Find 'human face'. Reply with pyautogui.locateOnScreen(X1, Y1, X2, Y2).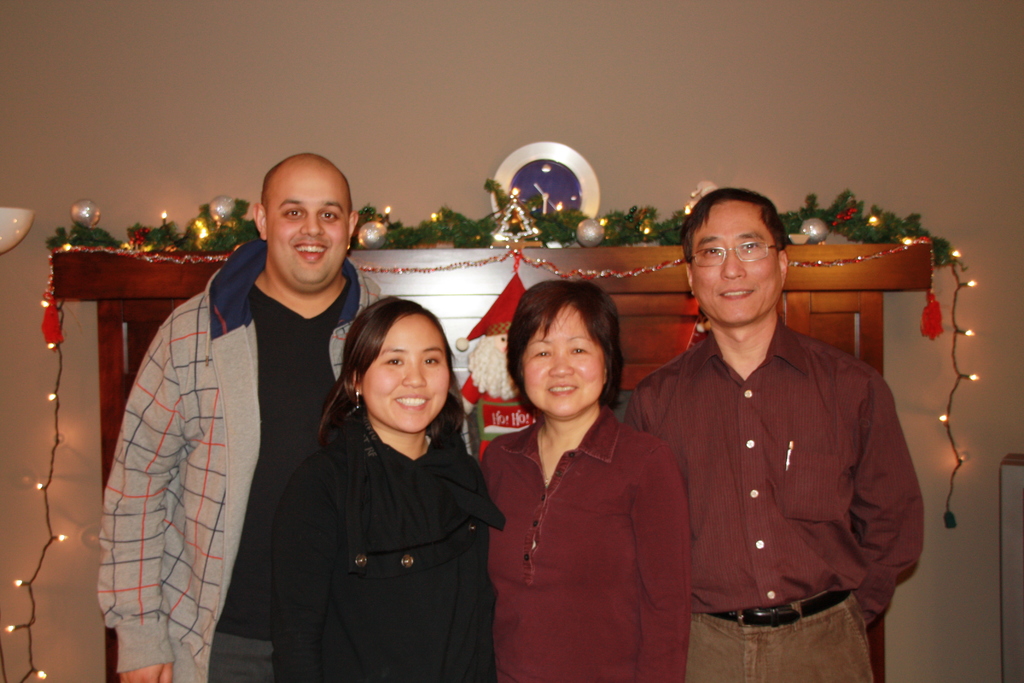
pyautogui.locateOnScreen(696, 216, 775, 328).
